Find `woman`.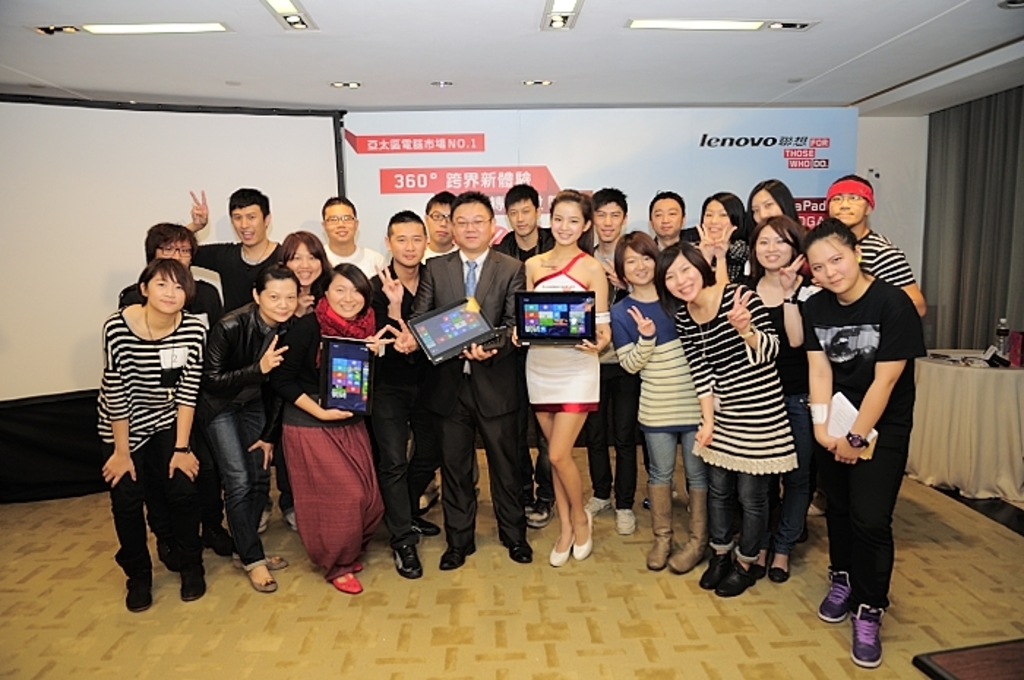
<bbox>727, 222, 848, 576</bbox>.
